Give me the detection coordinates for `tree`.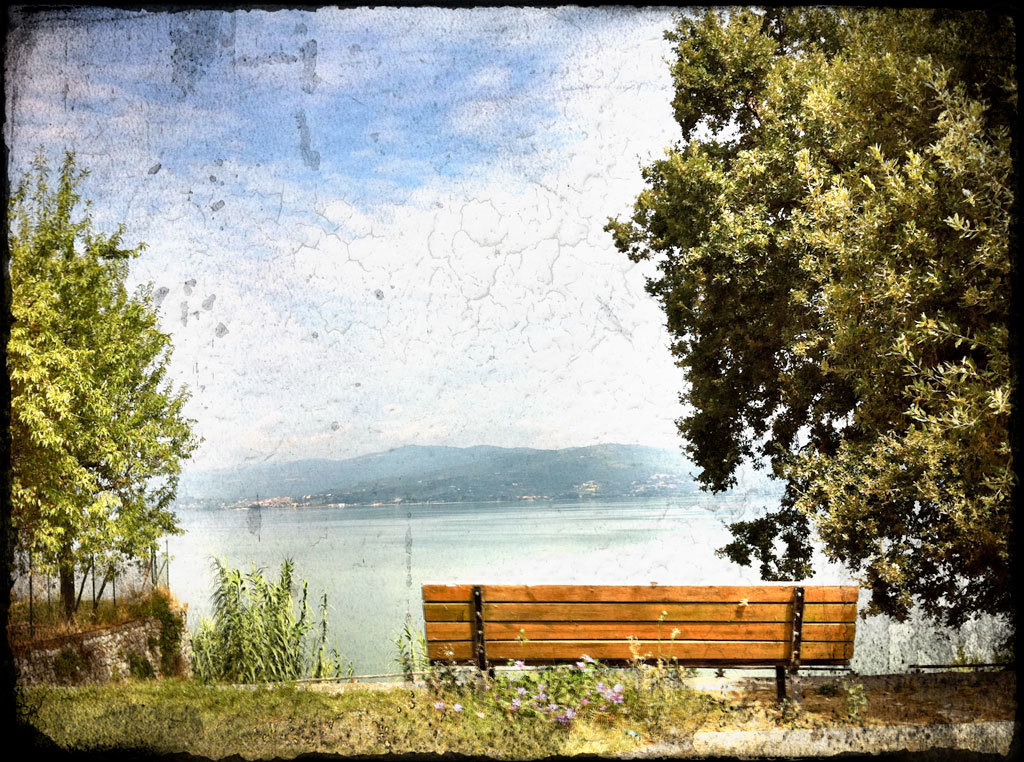
(603, 7, 1016, 612).
